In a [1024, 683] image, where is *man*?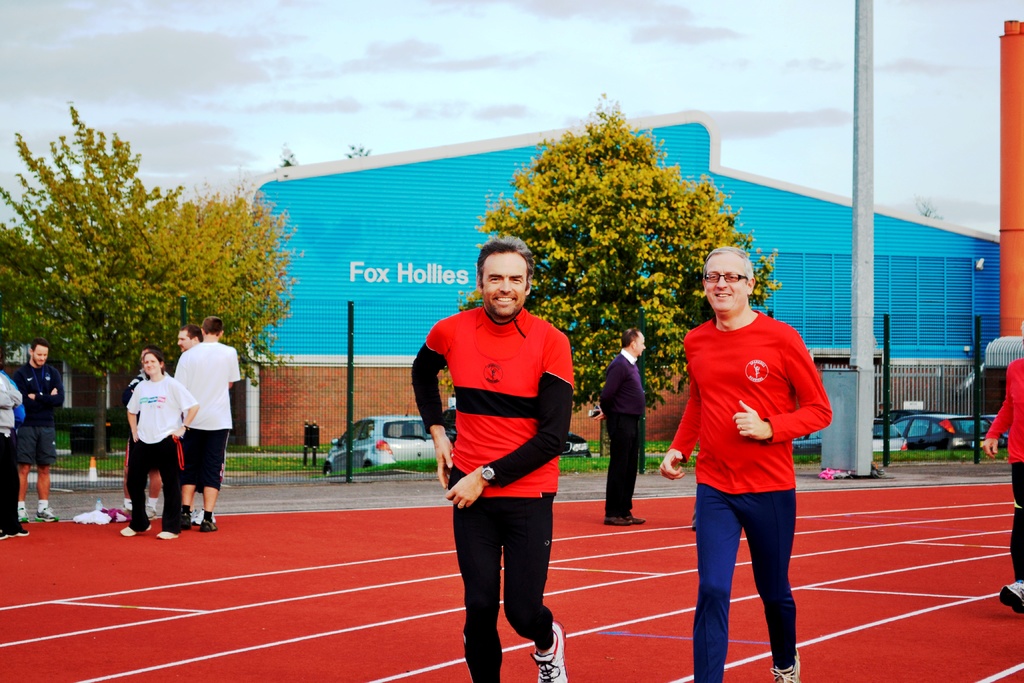
Rect(177, 321, 215, 520).
